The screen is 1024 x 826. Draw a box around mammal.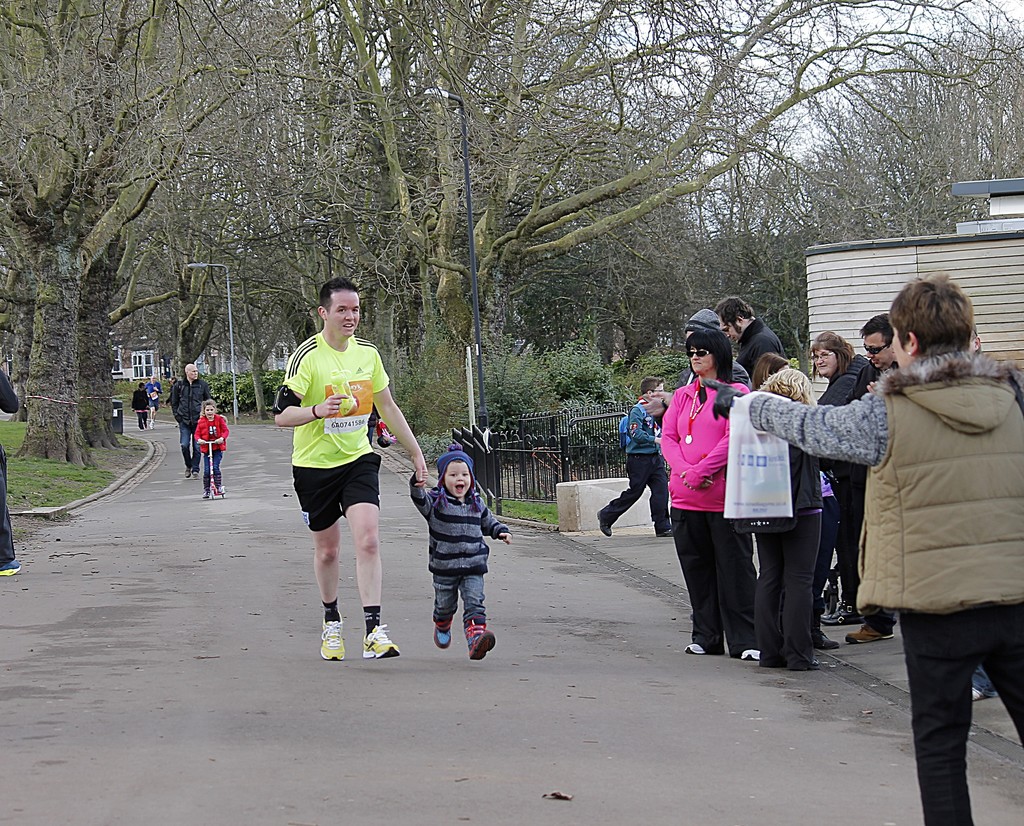
left=147, top=374, right=161, bottom=426.
